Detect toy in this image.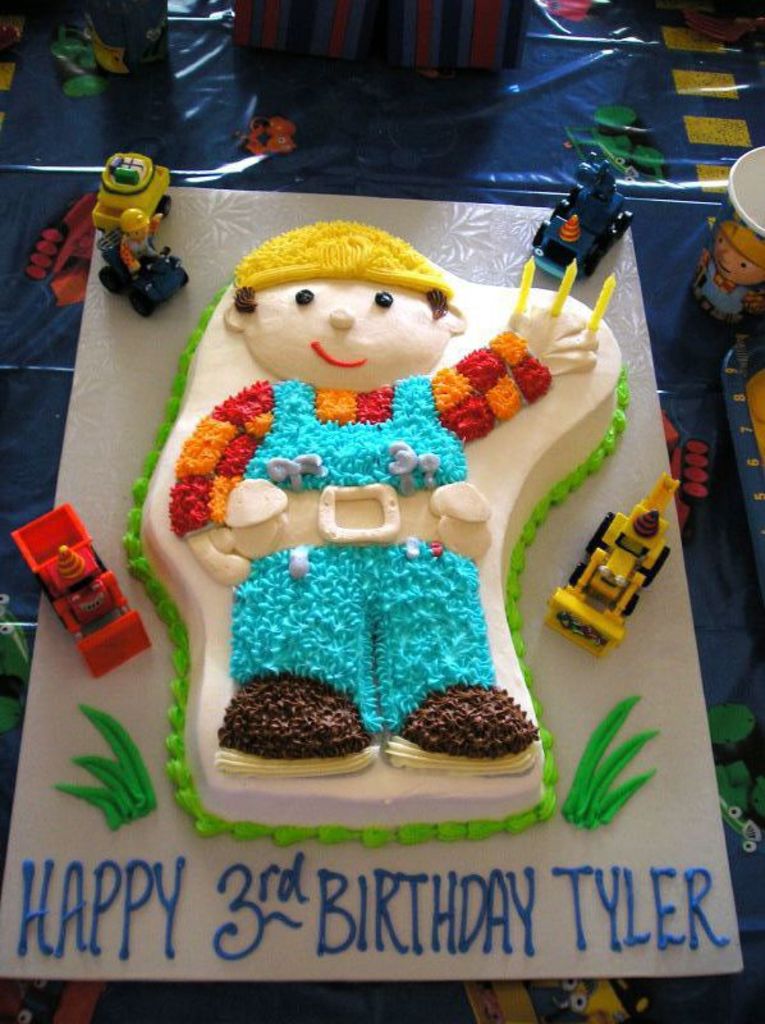
Detection: [left=13, top=503, right=151, bottom=677].
